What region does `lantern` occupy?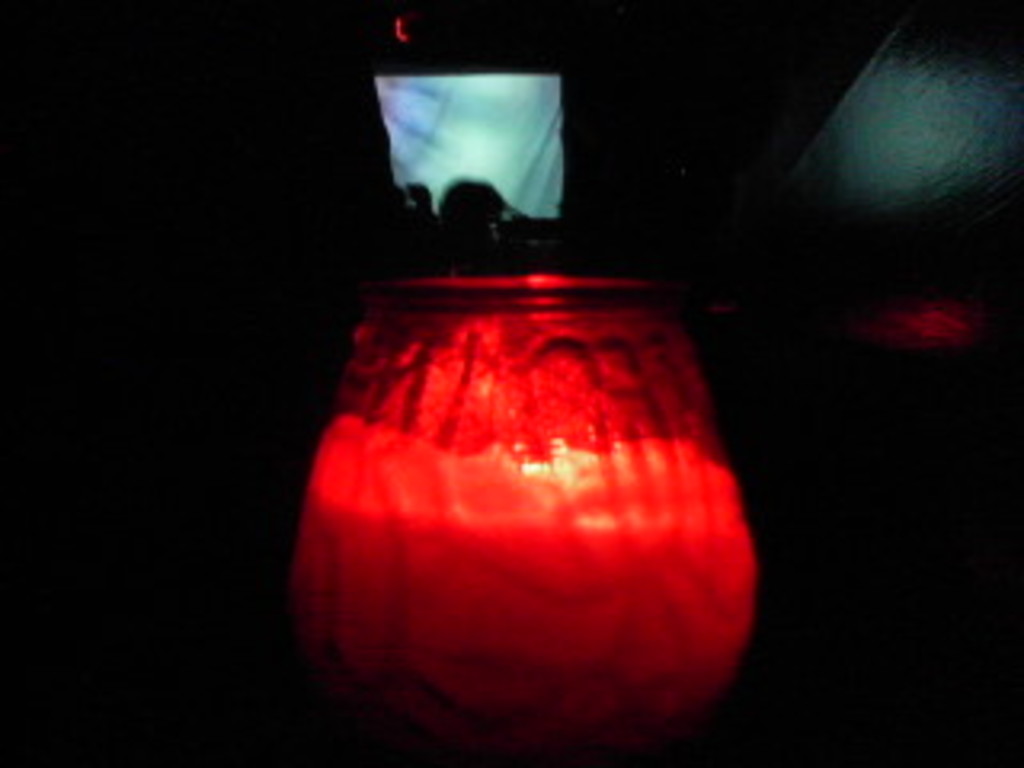
<bbox>285, 189, 755, 767</bbox>.
